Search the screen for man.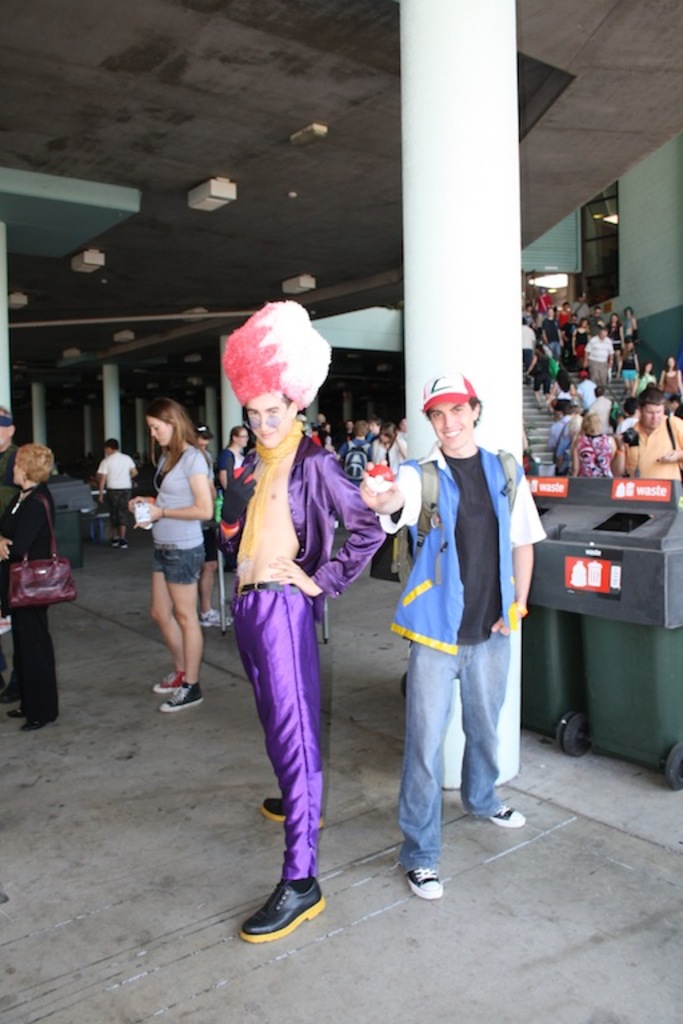
Found at [left=571, top=293, right=587, bottom=324].
